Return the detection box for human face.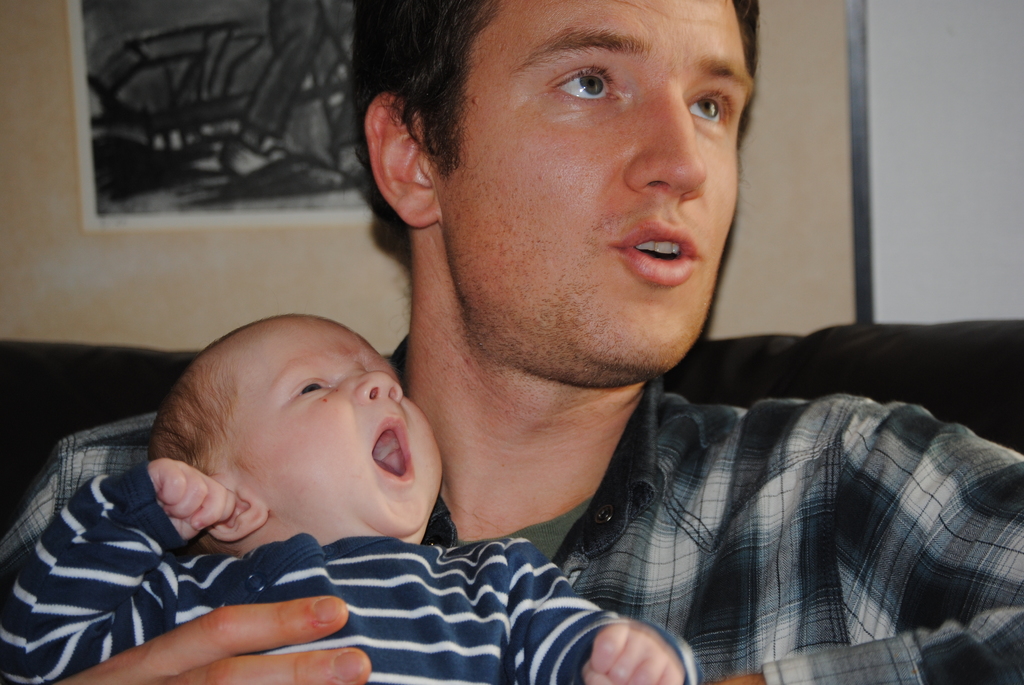
[444,0,755,370].
